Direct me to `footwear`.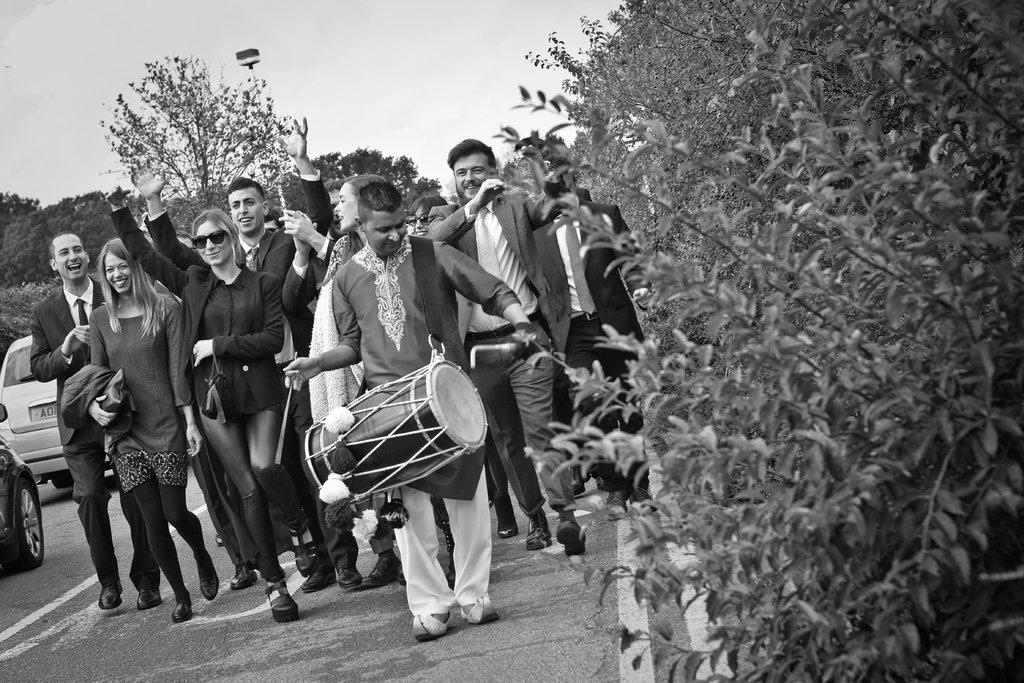
Direction: detection(136, 586, 161, 607).
